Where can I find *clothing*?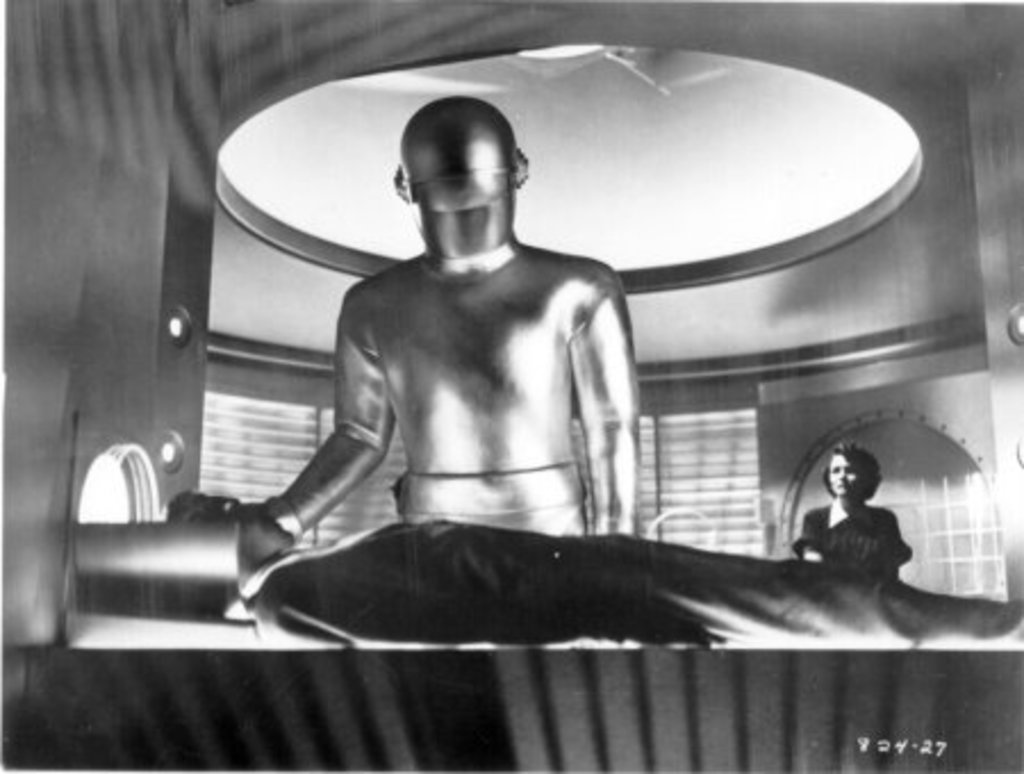
You can find it at rect(792, 499, 912, 574).
